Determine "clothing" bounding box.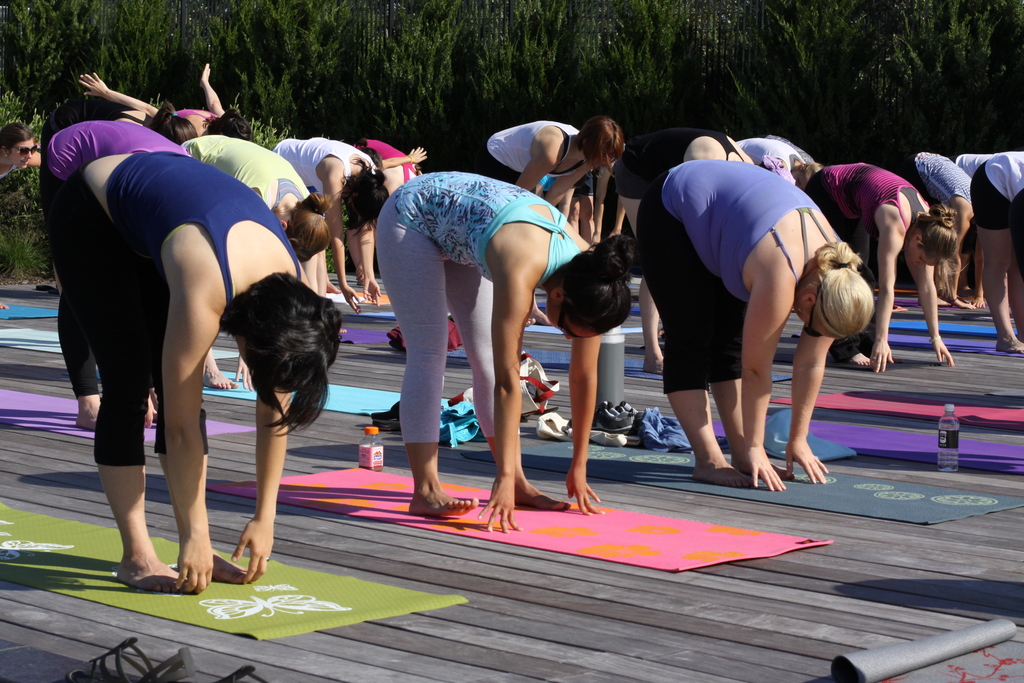
Determined: {"left": 470, "top": 121, "right": 593, "bottom": 194}.
